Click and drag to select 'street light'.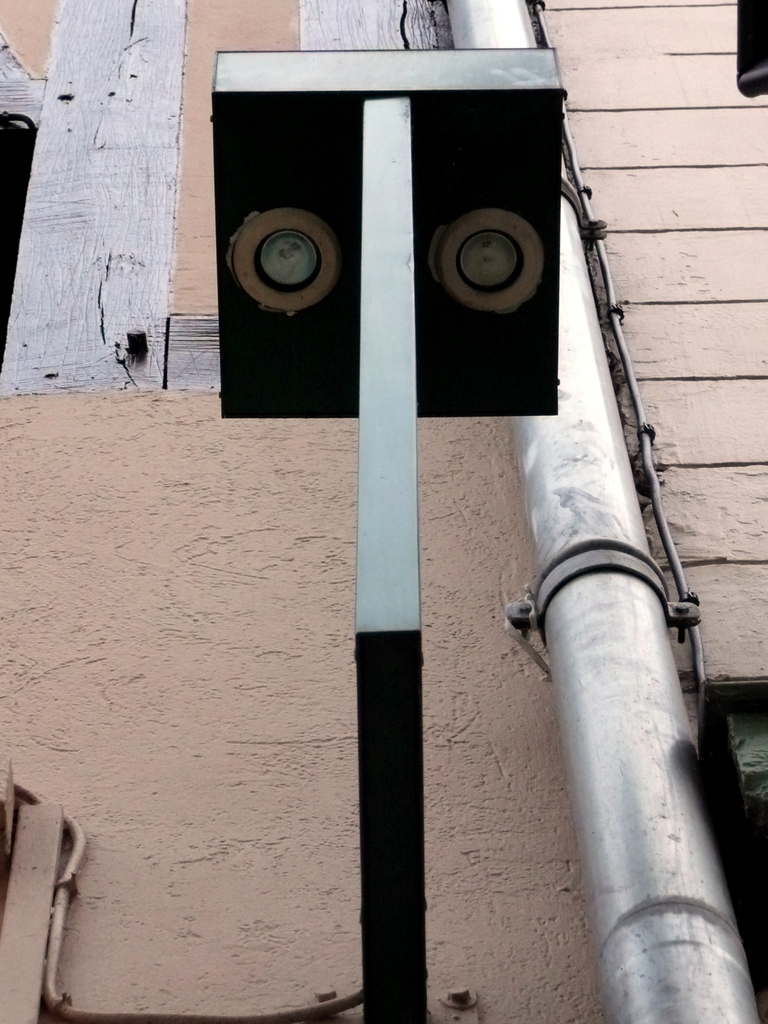
Selection: locate(207, 48, 563, 1023).
